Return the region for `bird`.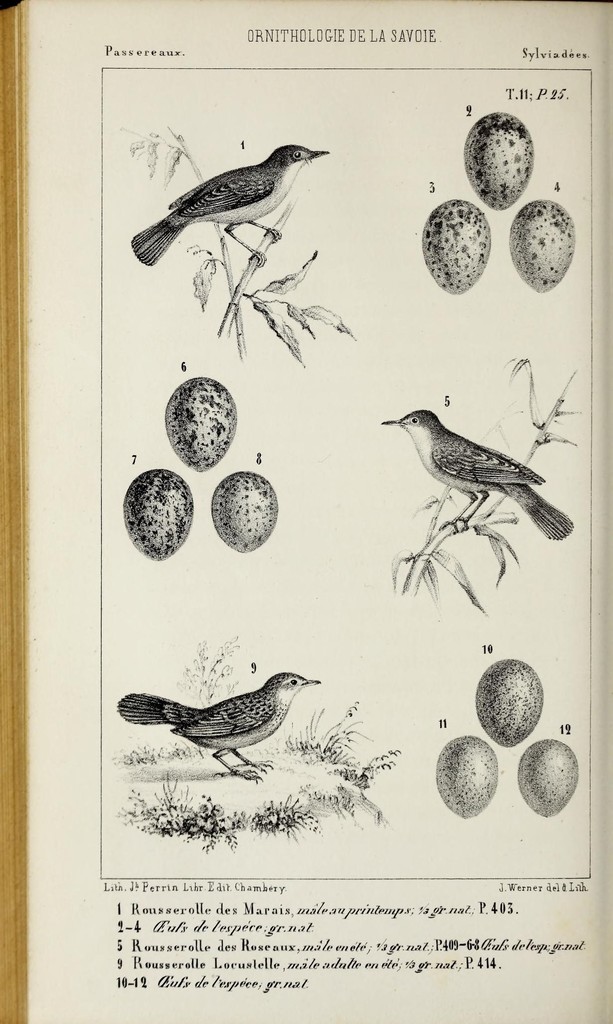
<box>101,662,321,780</box>.
